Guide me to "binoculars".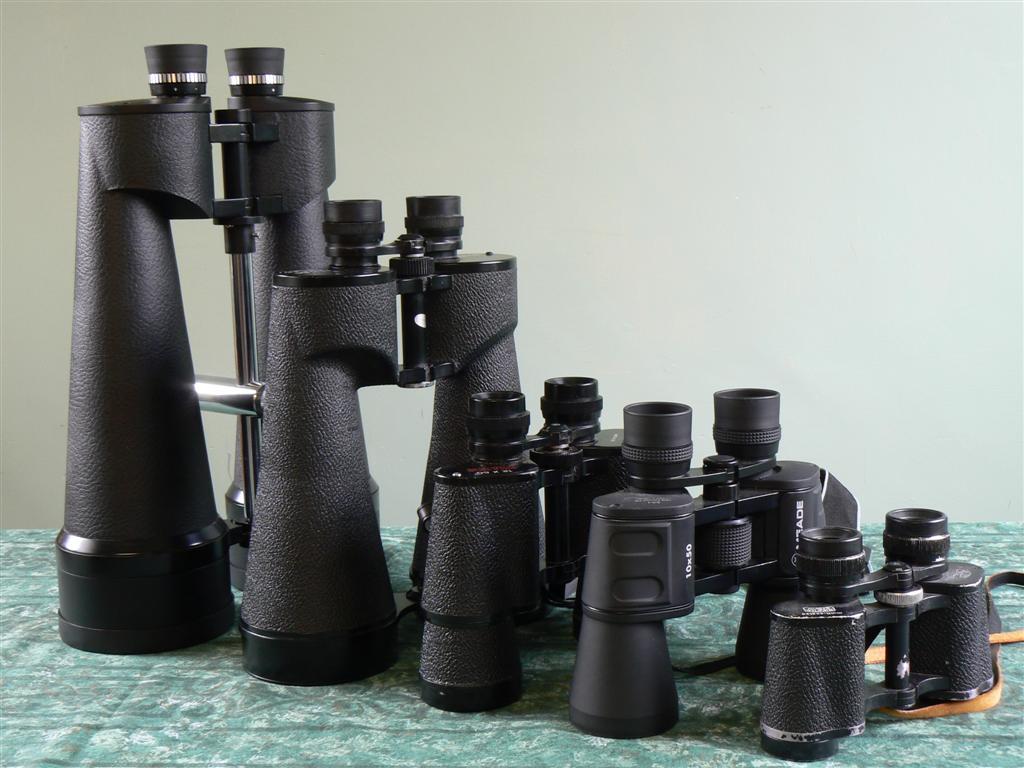
Guidance: region(409, 368, 627, 717).
